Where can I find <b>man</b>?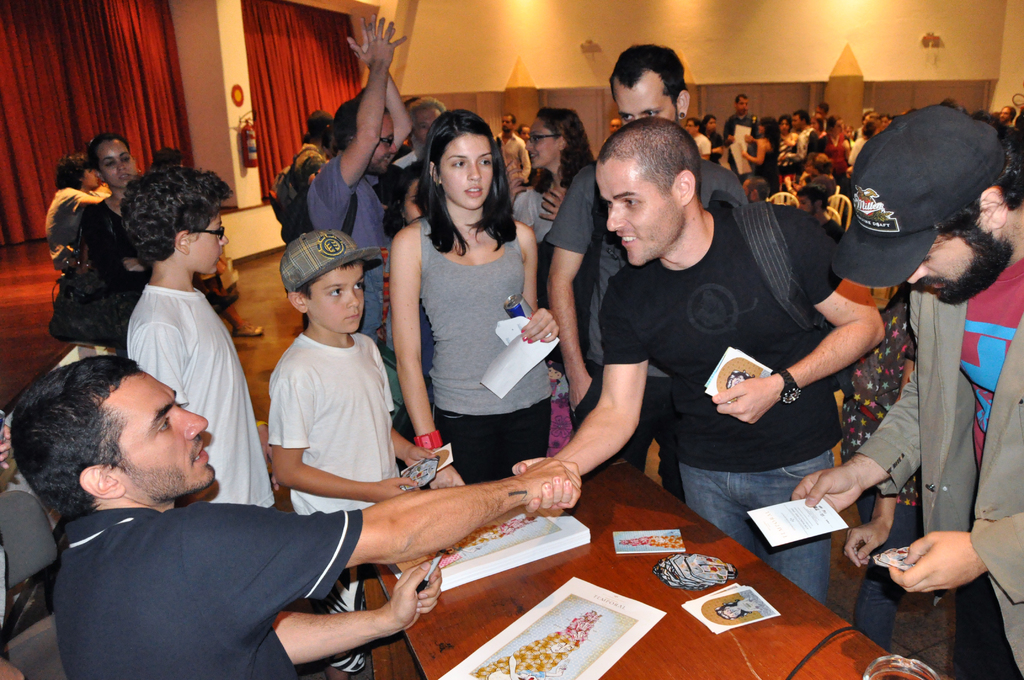
You can find it at left=291, top=108, right=335, bottom=332.
